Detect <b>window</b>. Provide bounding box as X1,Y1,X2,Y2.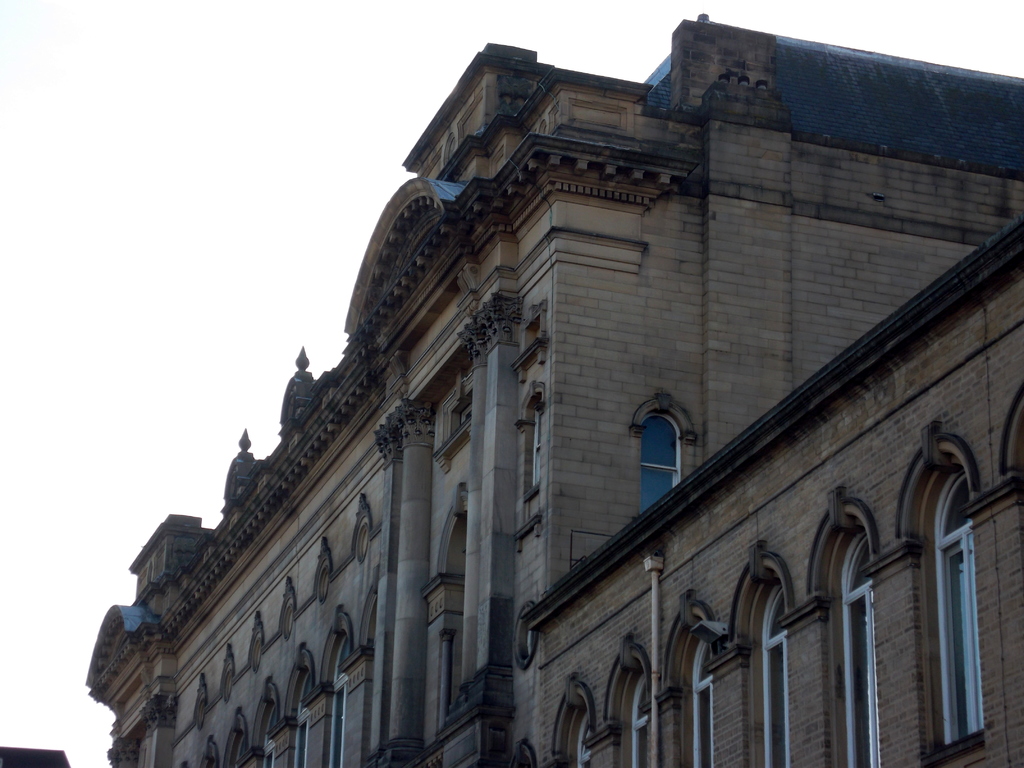
604,636,653,767.
